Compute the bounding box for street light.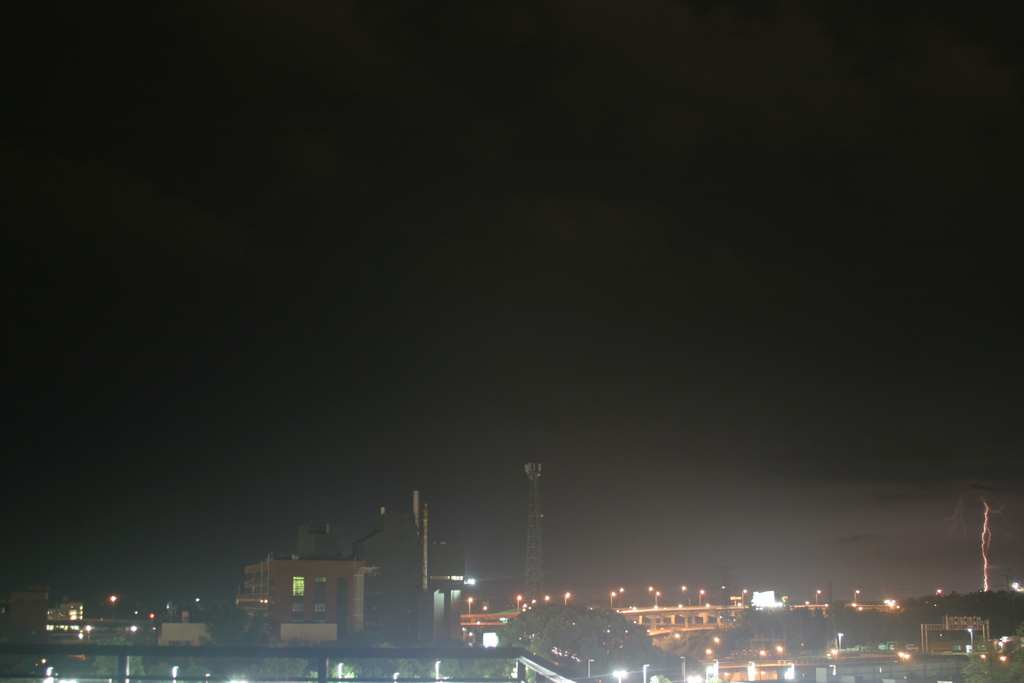
(962, 624, 973, 652).
